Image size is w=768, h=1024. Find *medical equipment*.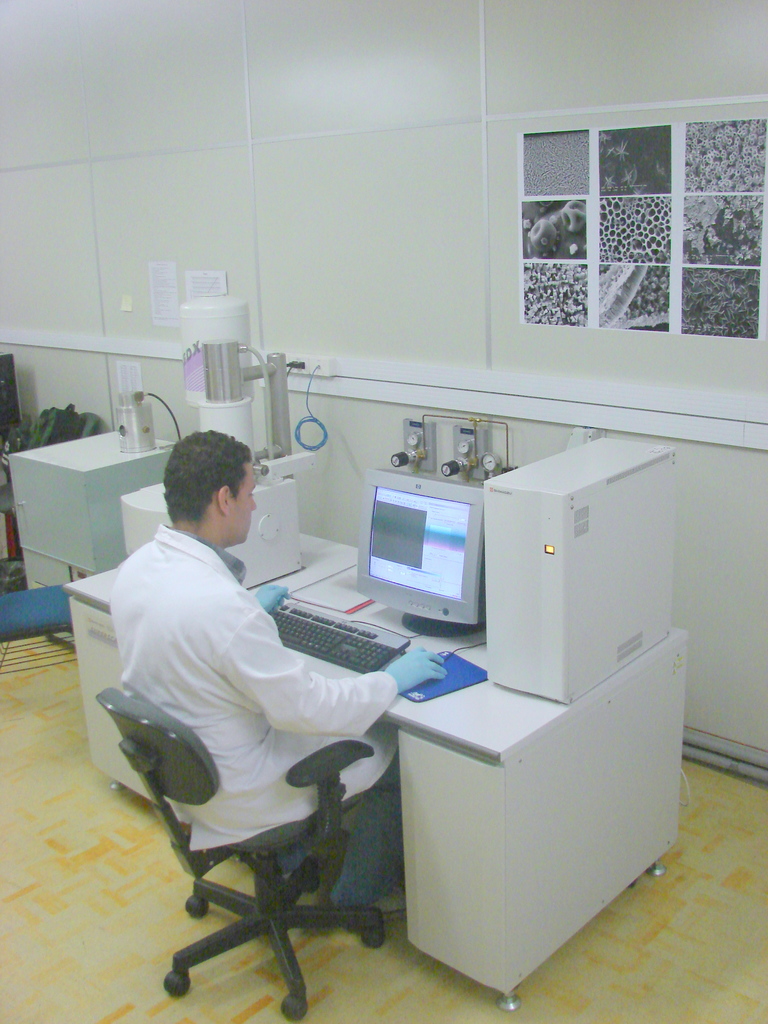
{"left": 147, "top": 193, "right": 728, "bottom": 1023}.
